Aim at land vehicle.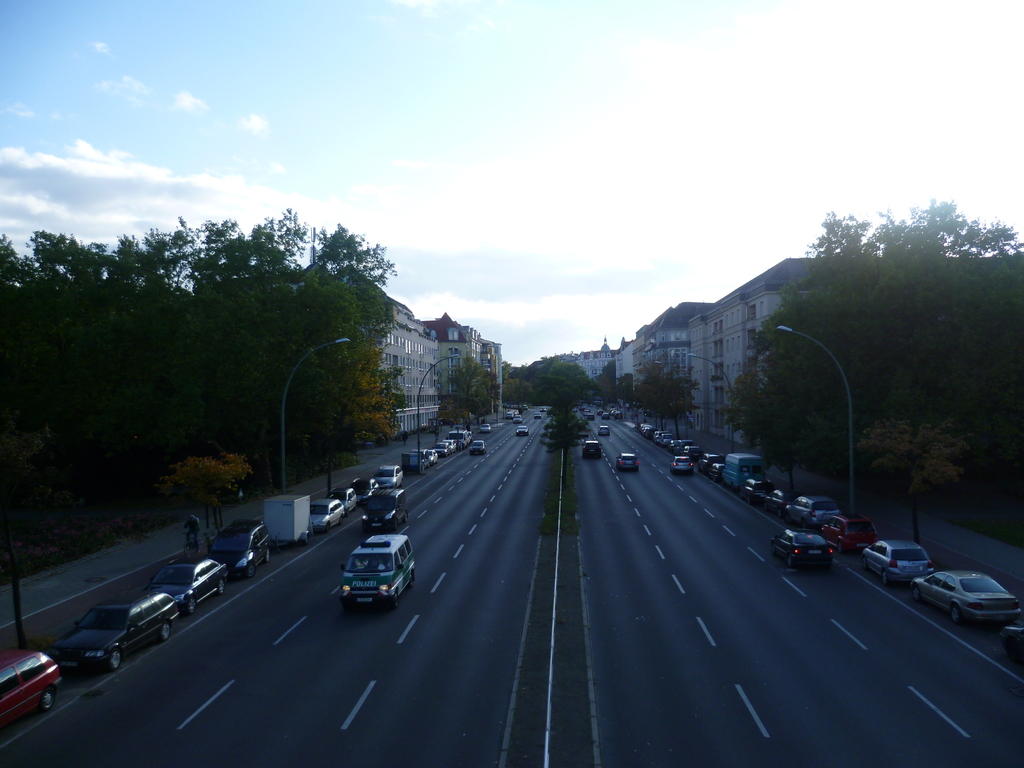
Aimed at BBox(328, 487, 360, 513).
